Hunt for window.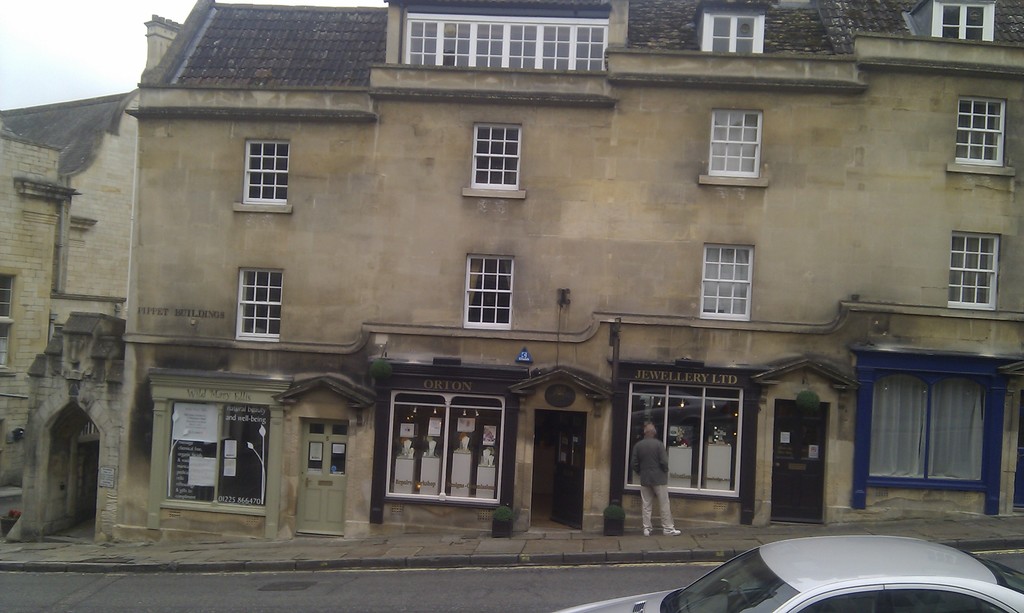
Hunted down at left=710, top=111, right=758, bottom=184.
